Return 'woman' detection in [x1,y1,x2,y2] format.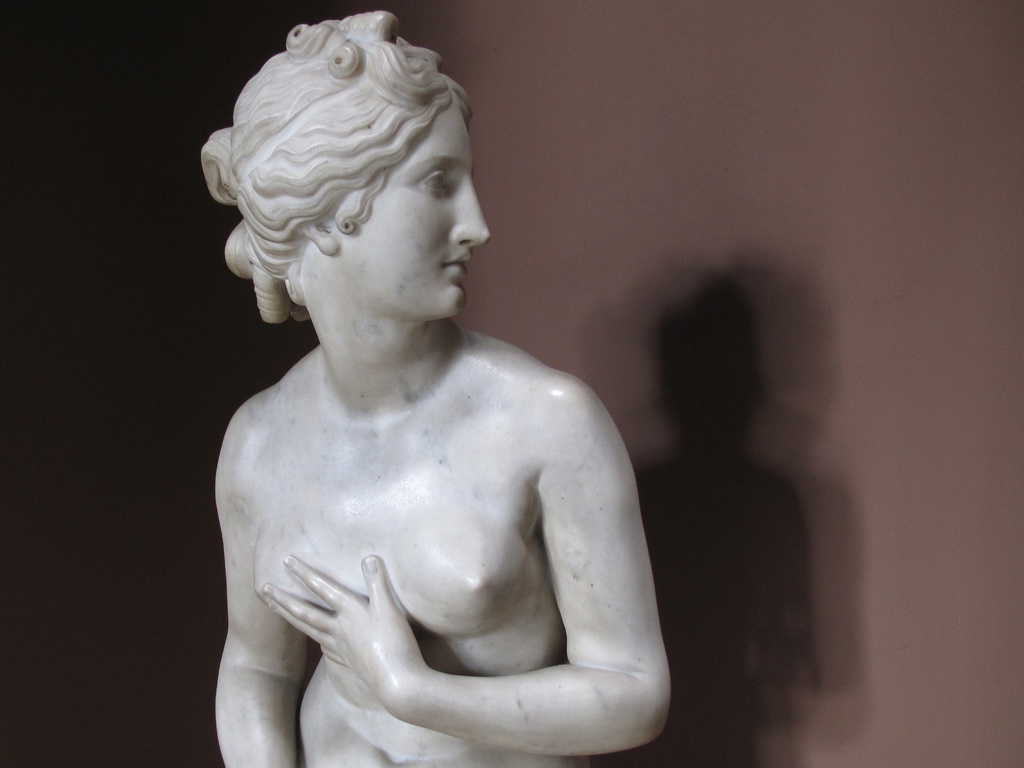
[204,4,683,767].
